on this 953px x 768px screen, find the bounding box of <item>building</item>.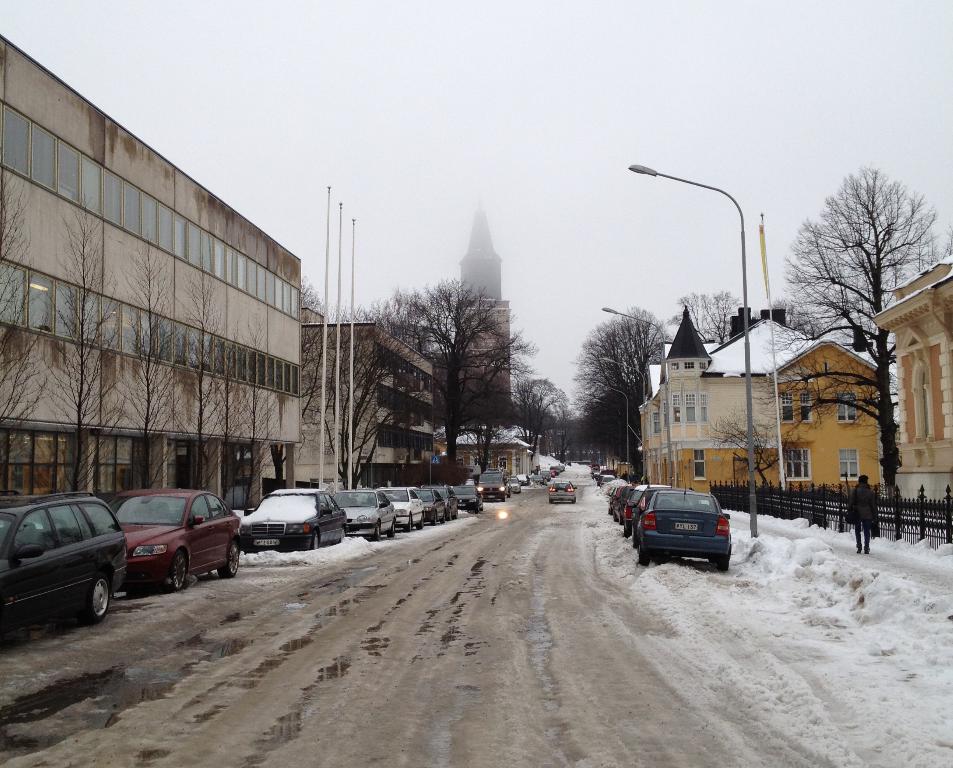
Bounding box: crop(0, 33, 301, 509).
